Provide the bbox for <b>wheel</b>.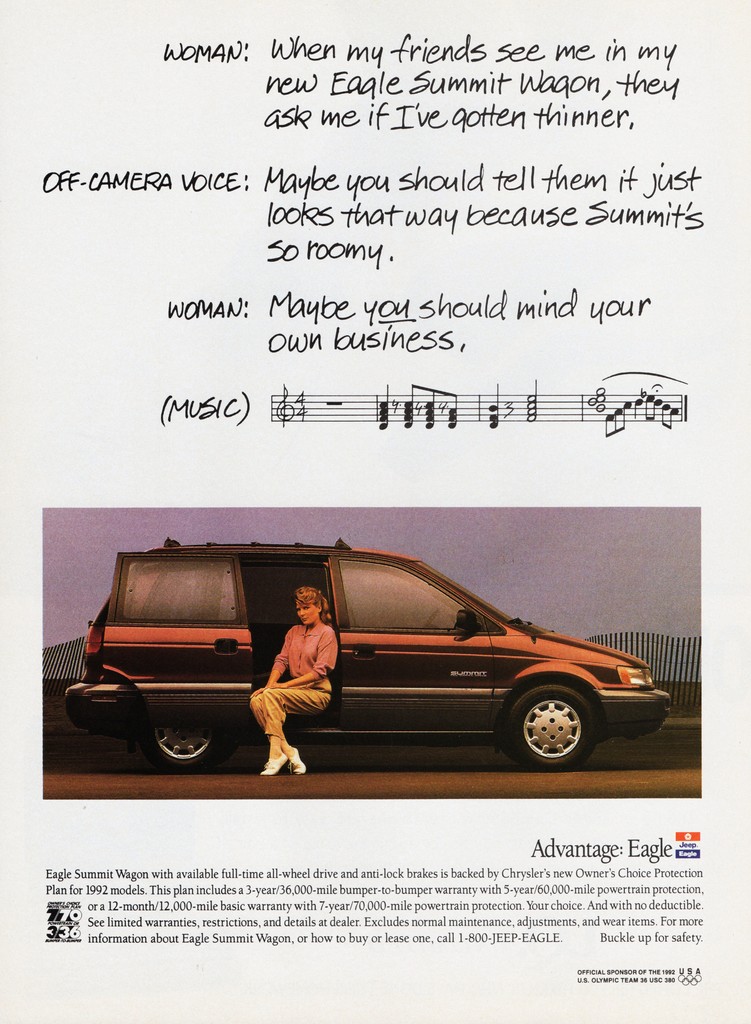
bbox(504, 676, 611, 764).
